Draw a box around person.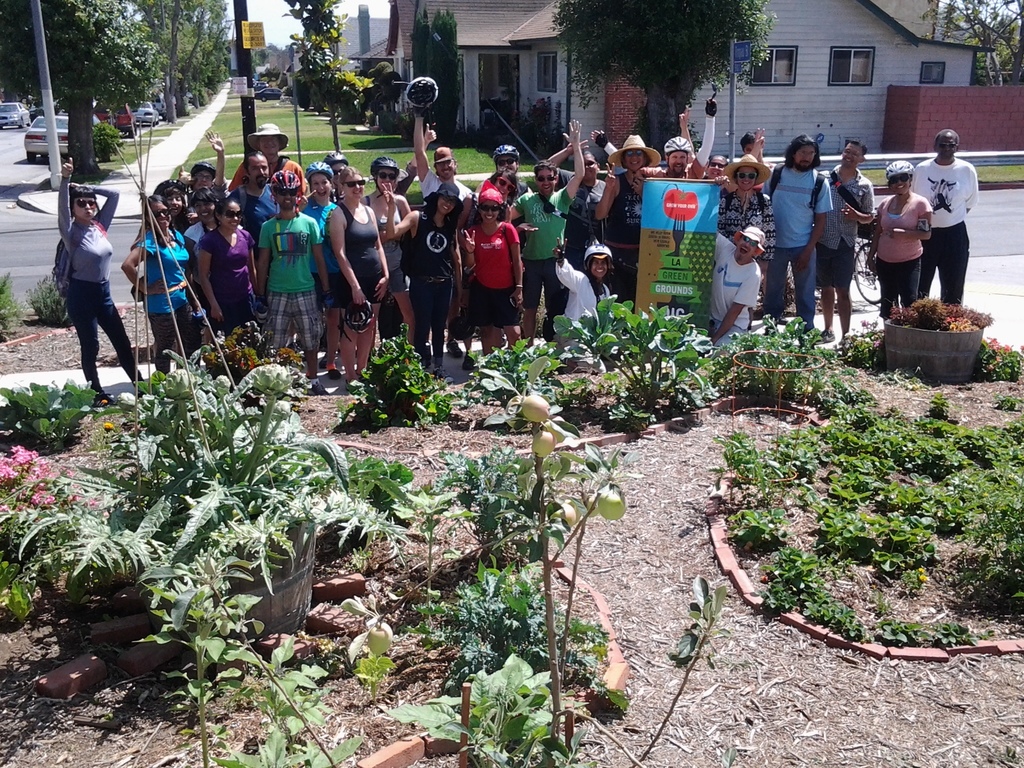
198, 192, 262, 381.
